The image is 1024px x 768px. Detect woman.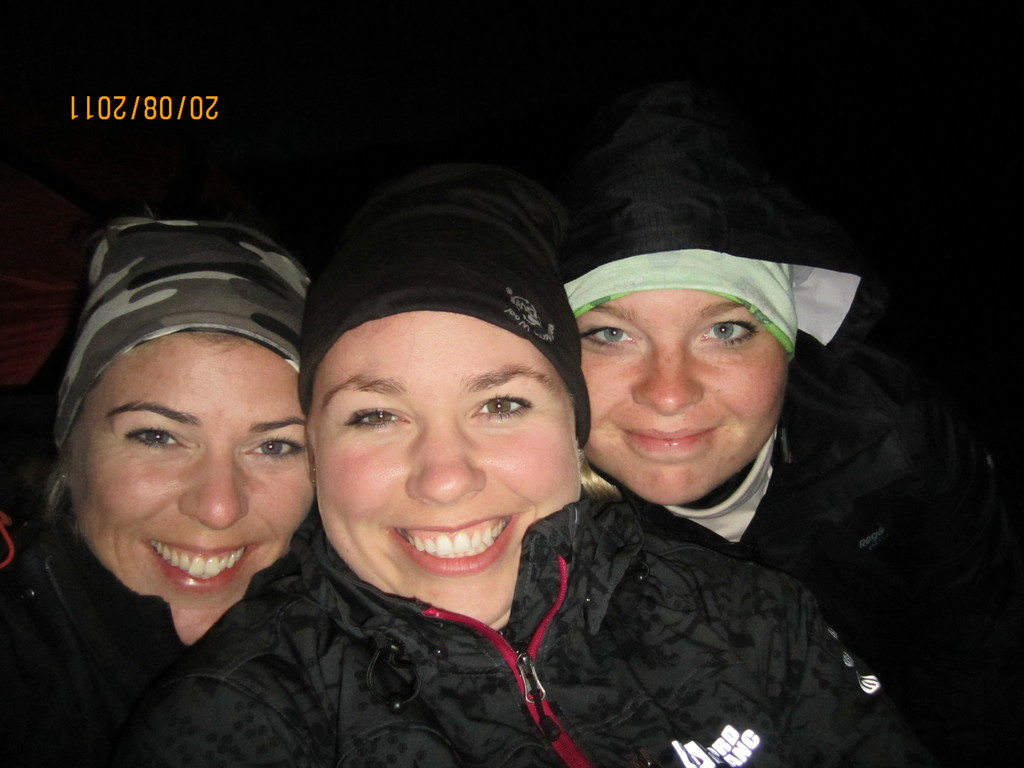
Detection: (left=0, top=217, right=312, bottom=767).
